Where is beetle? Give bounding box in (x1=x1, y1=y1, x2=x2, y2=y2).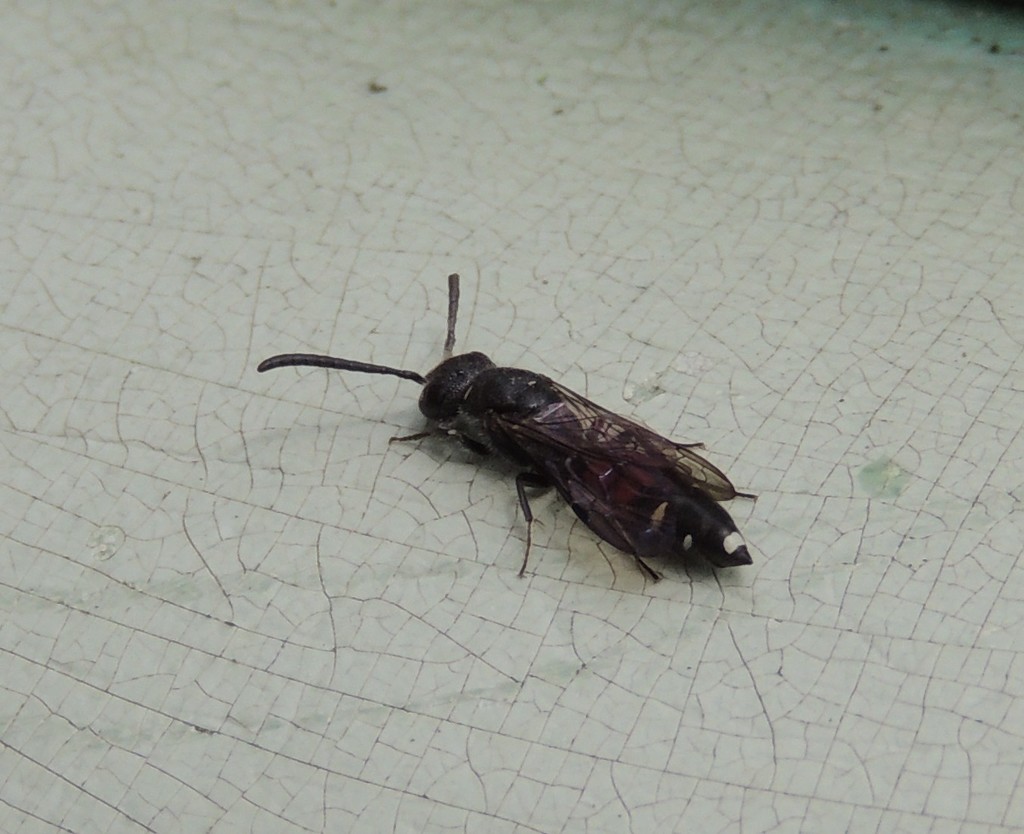
(x1=295, y1=260, x2=789, y2=616).
